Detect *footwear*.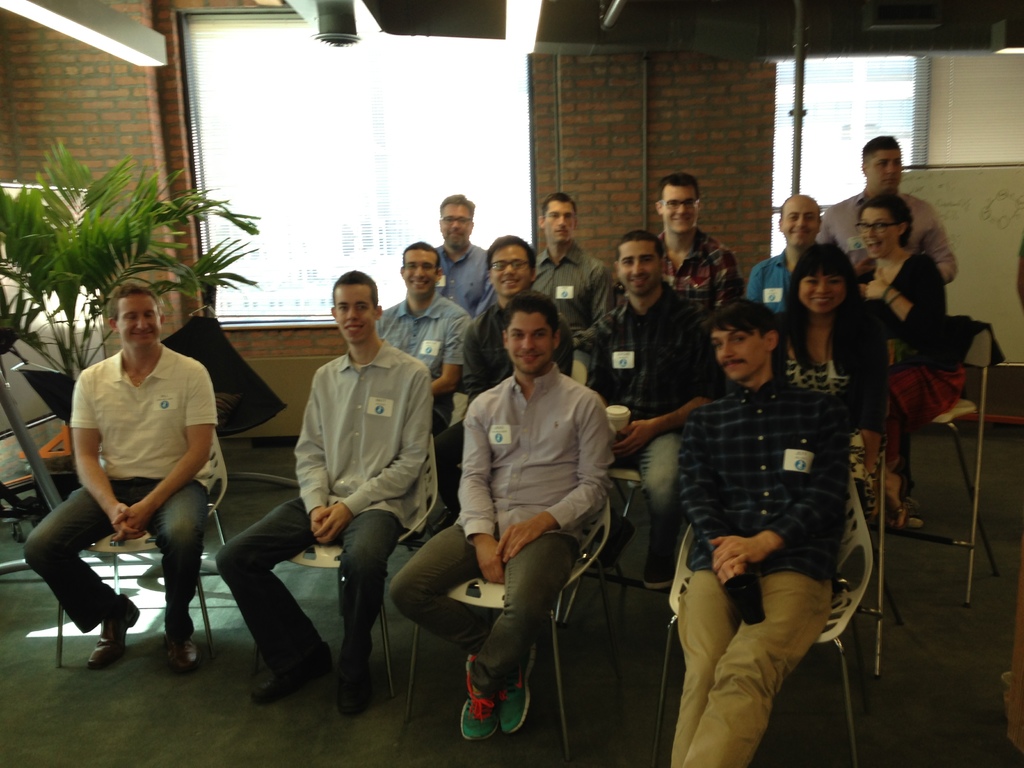
Detected at detection(664, 572, 730, 767).
